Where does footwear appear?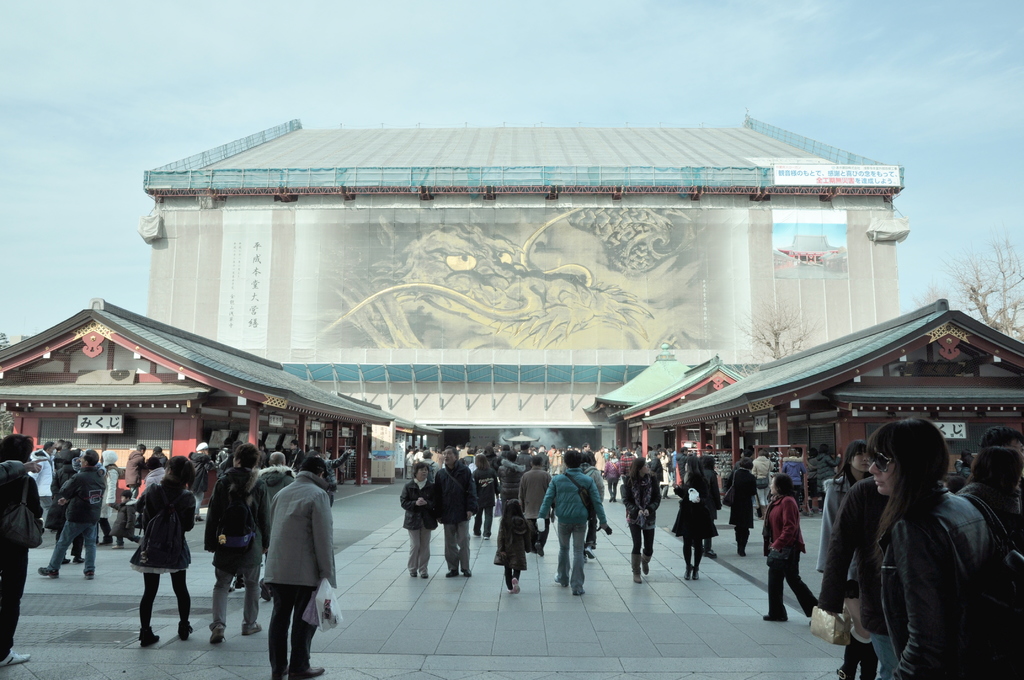
Appears at (76,556,83,562).
